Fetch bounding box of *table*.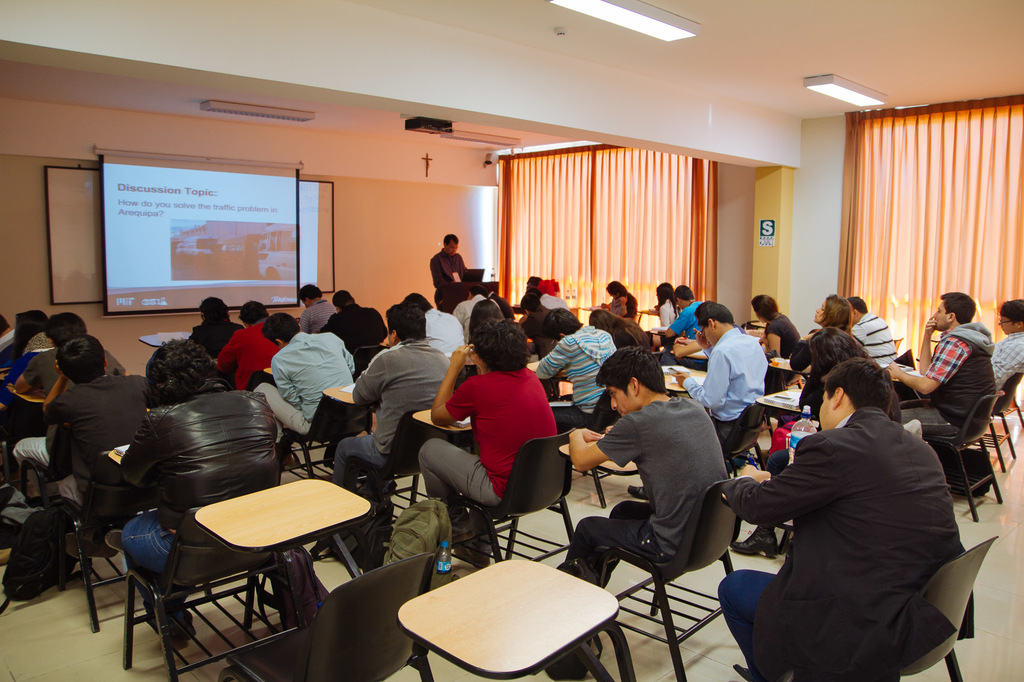
Bbox: box(406, 404, 476, 509).
